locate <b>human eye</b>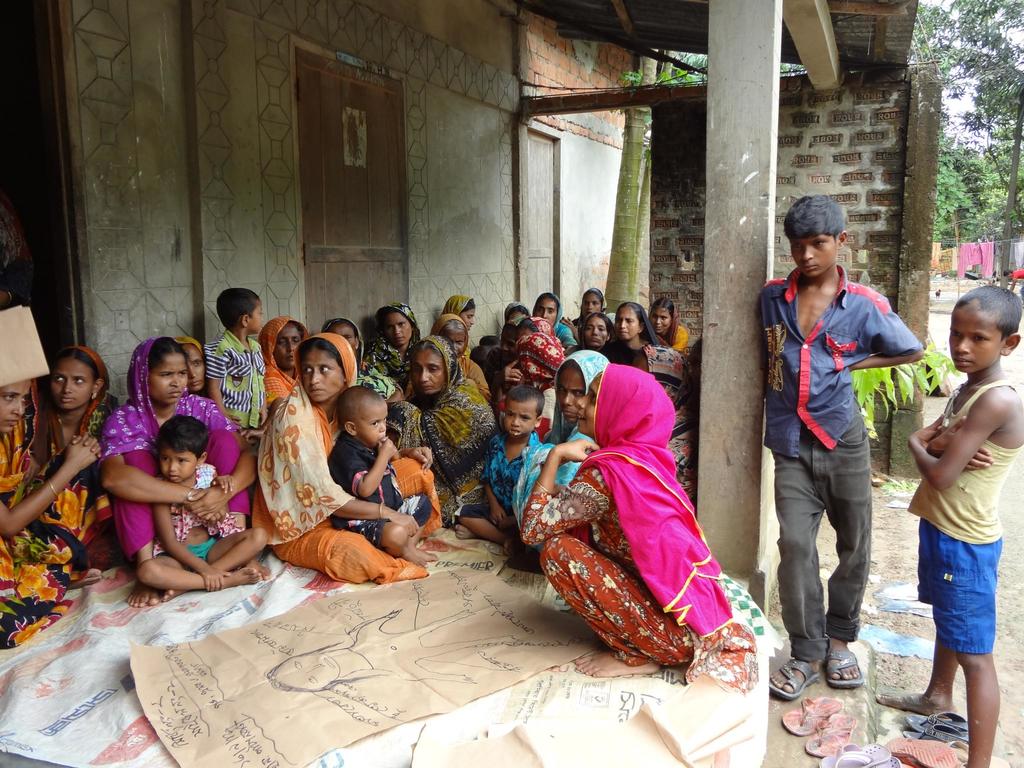
(x1=368, y1=419, x2=380, y2=430)
